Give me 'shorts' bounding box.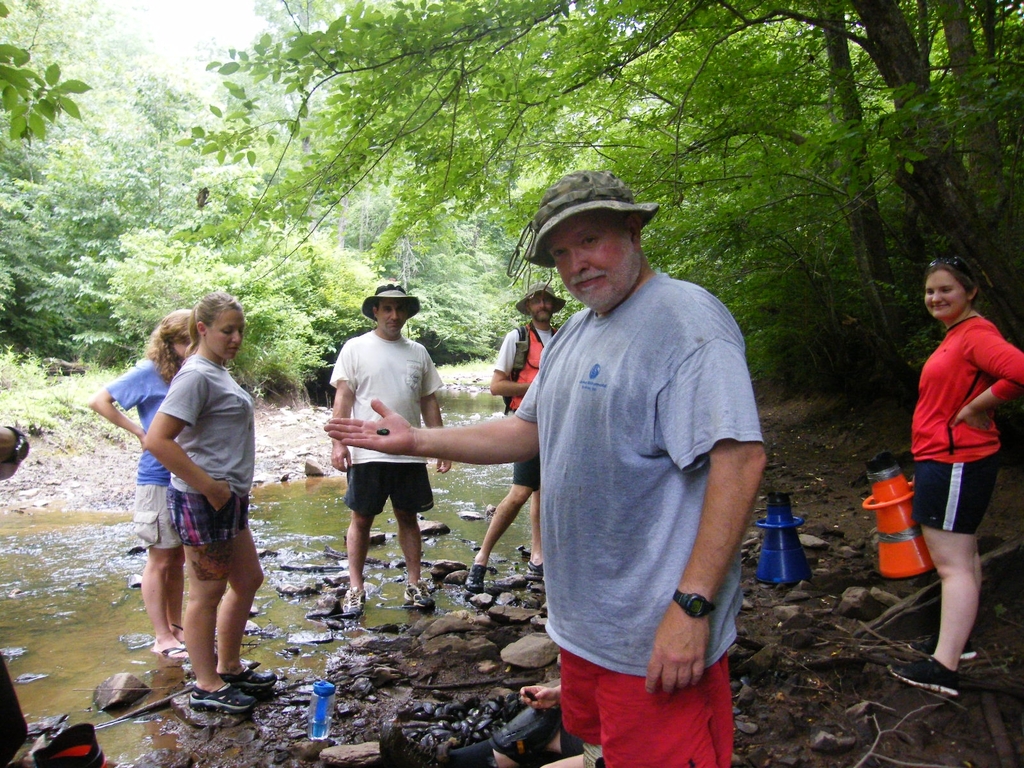
x1=909 y1=454 x2=998 y2=529.
